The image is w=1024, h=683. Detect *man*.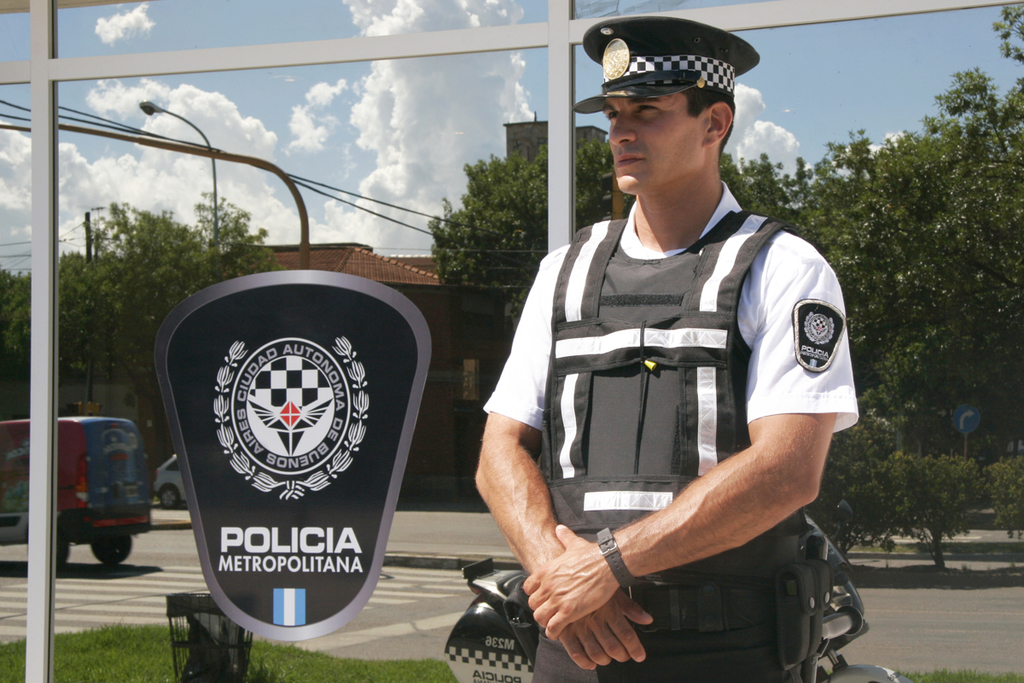
Detection: <region>458, 57, 874, 682</region>.
